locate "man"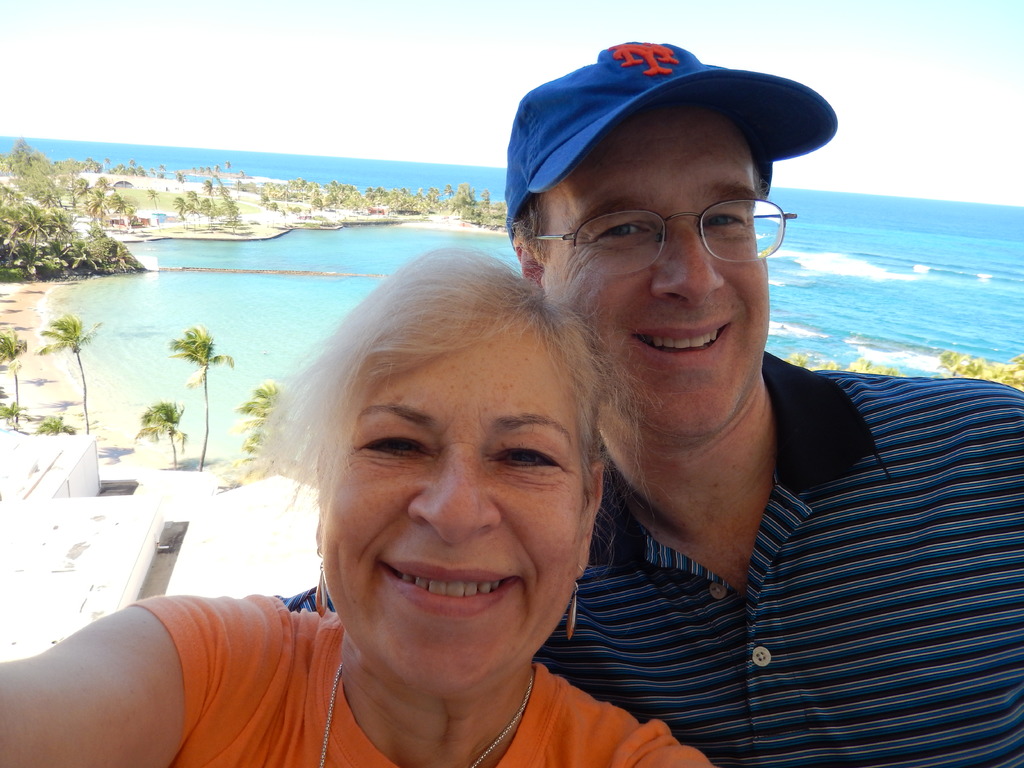
[left=275, top=45, right=1023, bottom=767]
